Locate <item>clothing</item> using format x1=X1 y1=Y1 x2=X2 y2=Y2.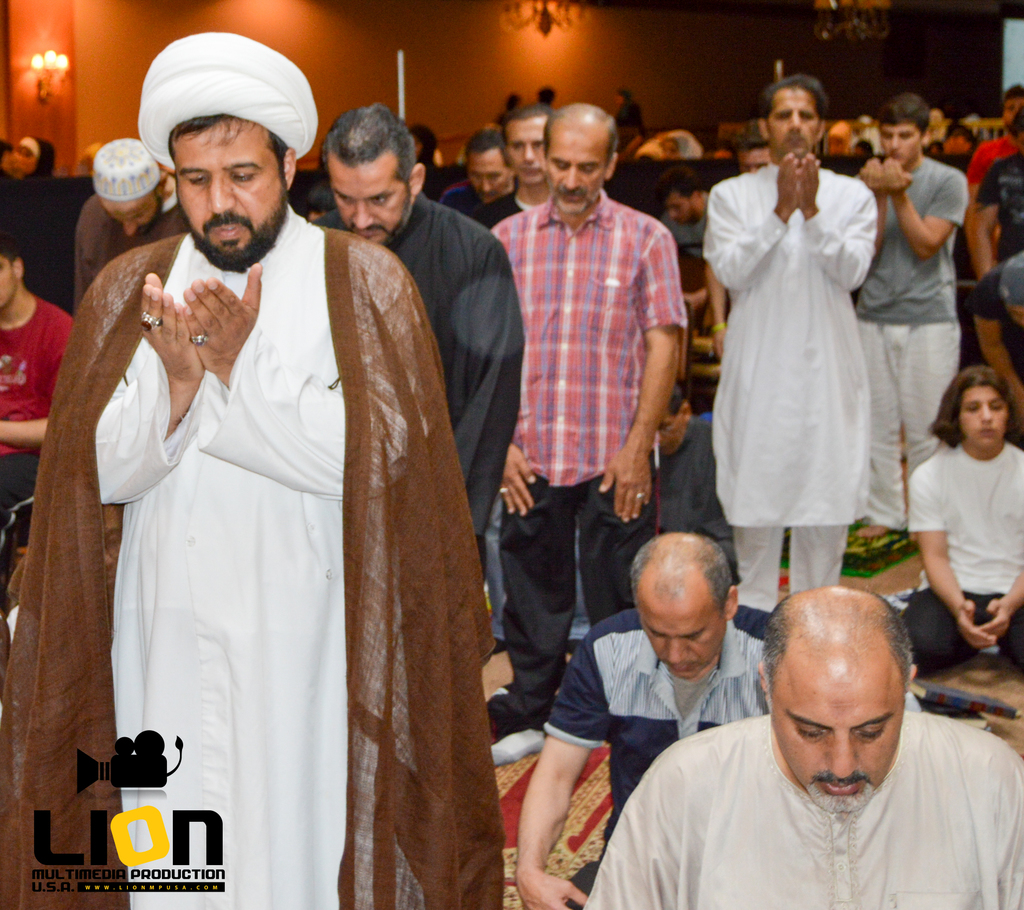
x1=660 y1=191 x2=708 y2=258.
